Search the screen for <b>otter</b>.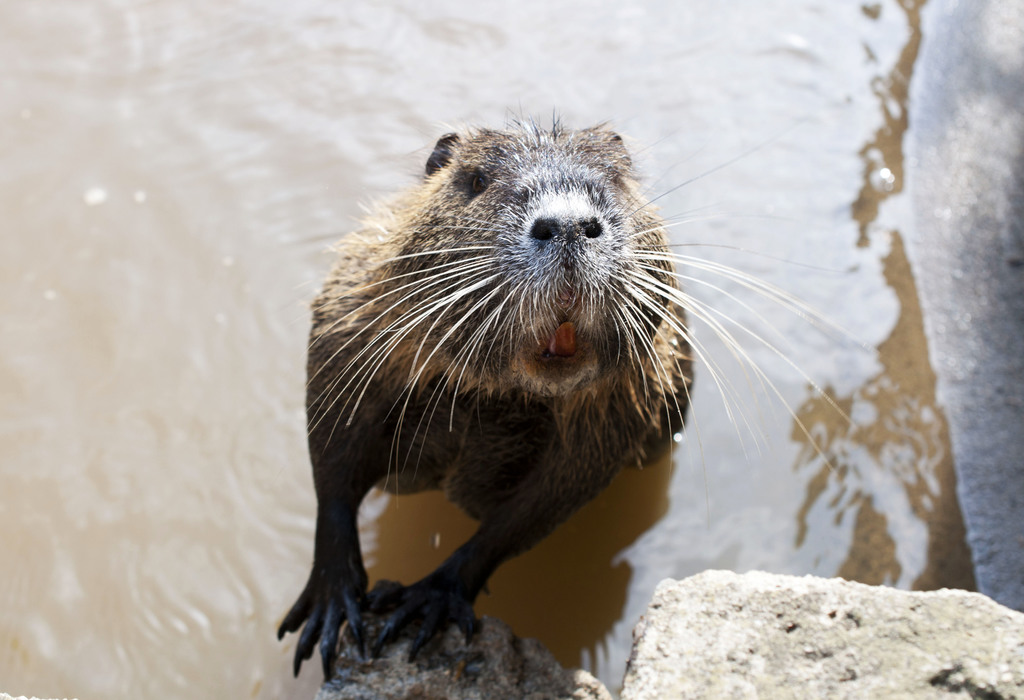
Found at <bbox>275, 102, 878, 678</bbox>.
